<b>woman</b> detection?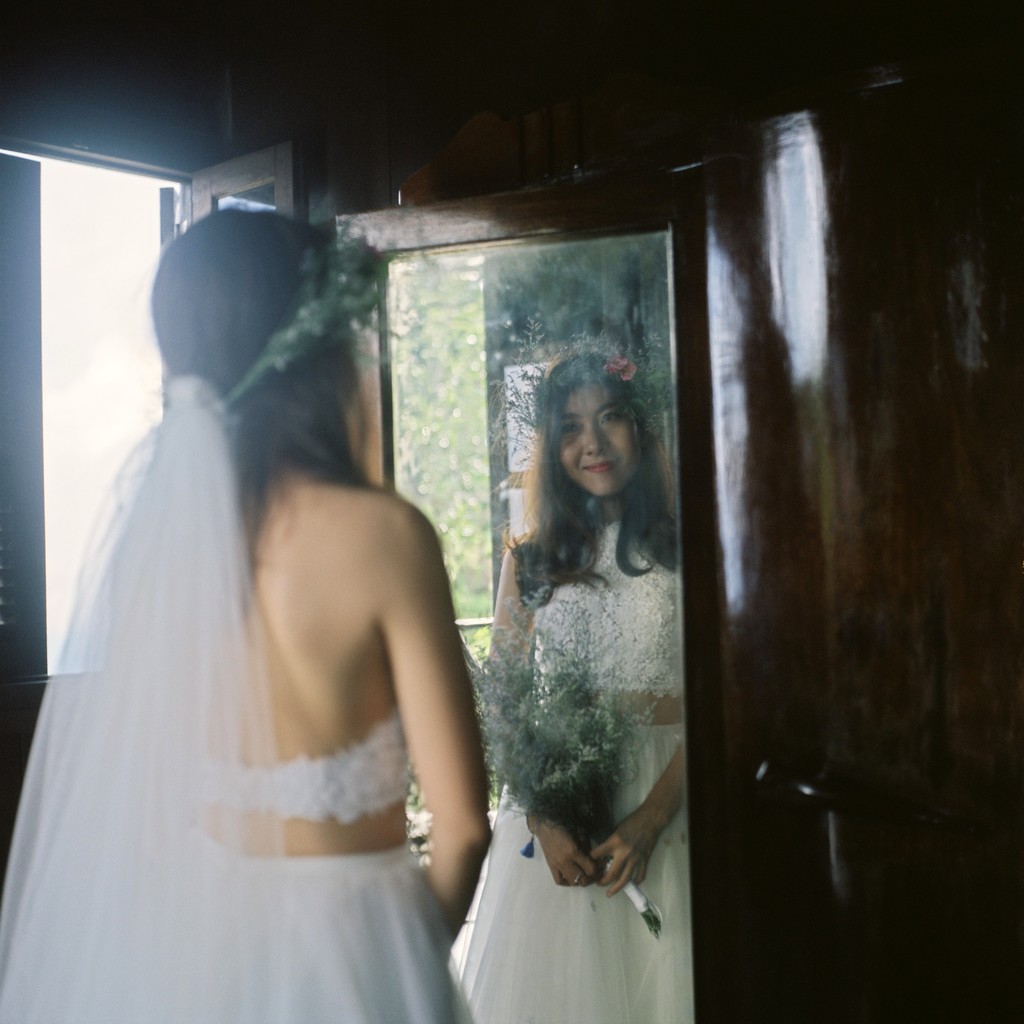
[11,209,548,1023]
